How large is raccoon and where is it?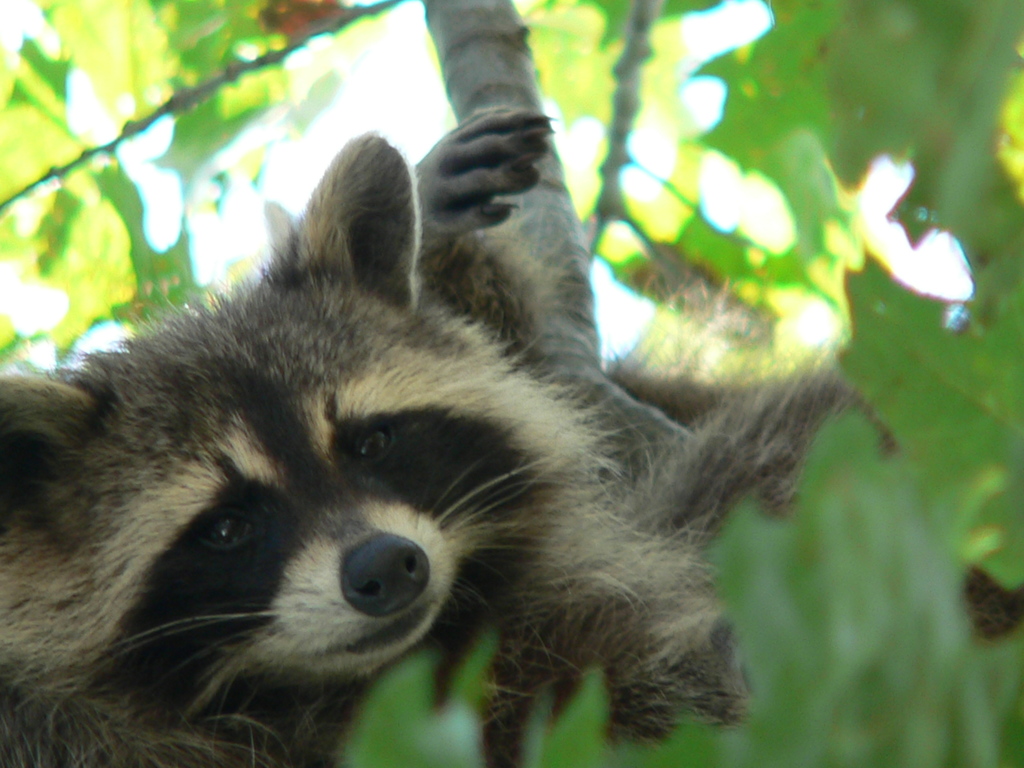
Bounding box: 0:106:648:767.
